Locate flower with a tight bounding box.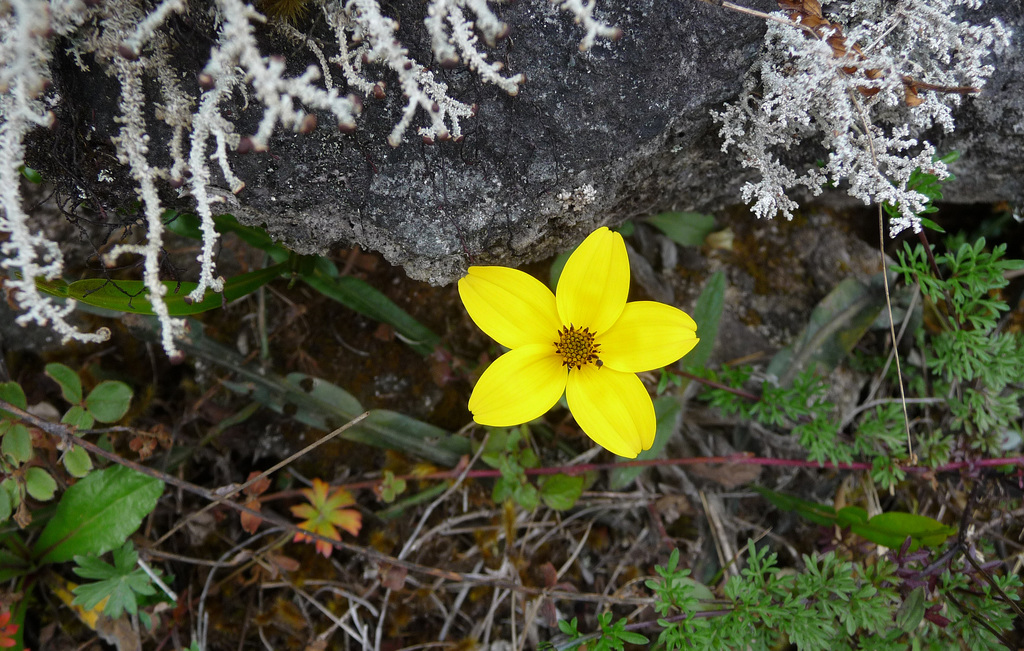
crop(286, 481, 369, 559).
